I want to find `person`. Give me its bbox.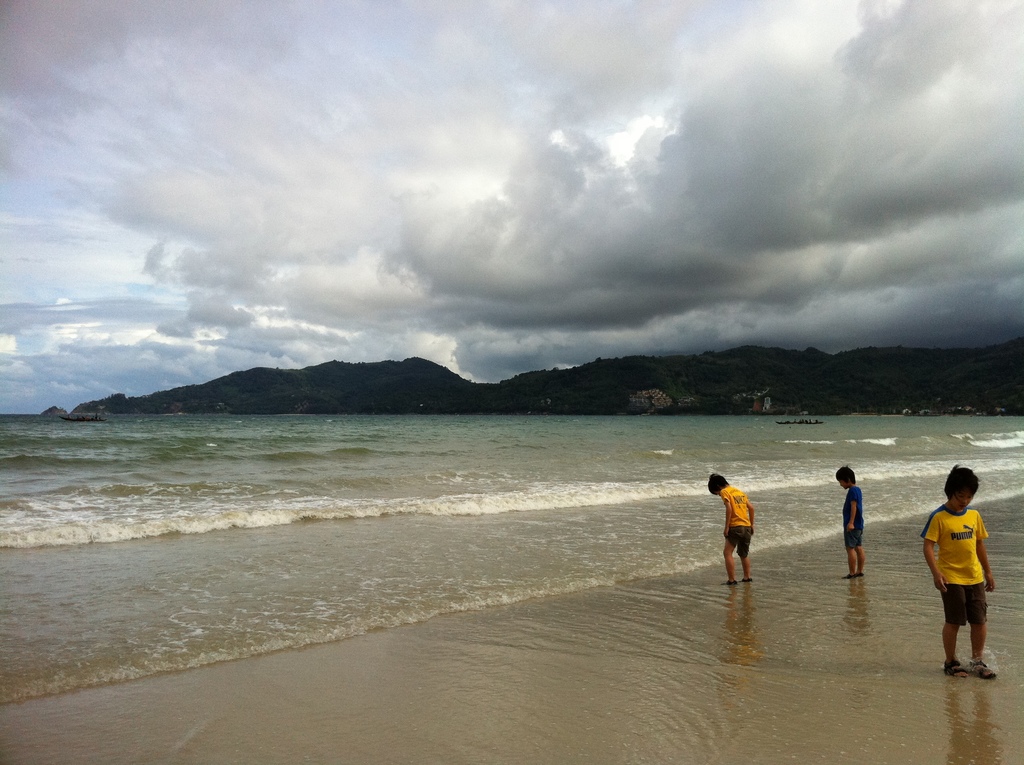
l=839, t=467, r=866, b=581.
